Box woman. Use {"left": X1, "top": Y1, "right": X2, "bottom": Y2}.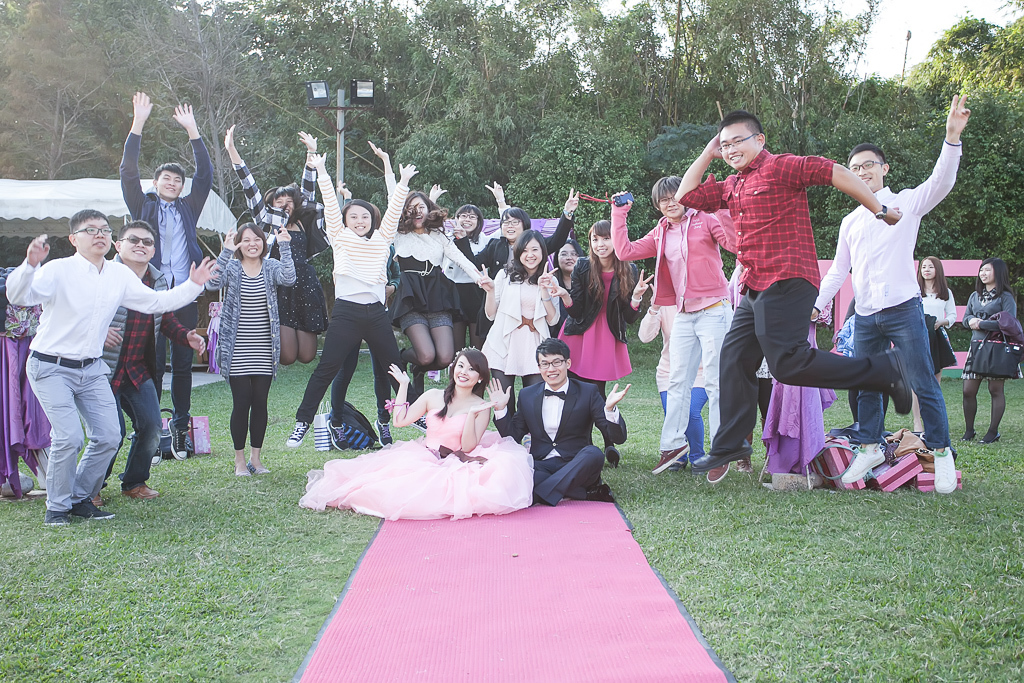
{"left": 449, "top": 188, "right": 579, "bottom": 350}.
